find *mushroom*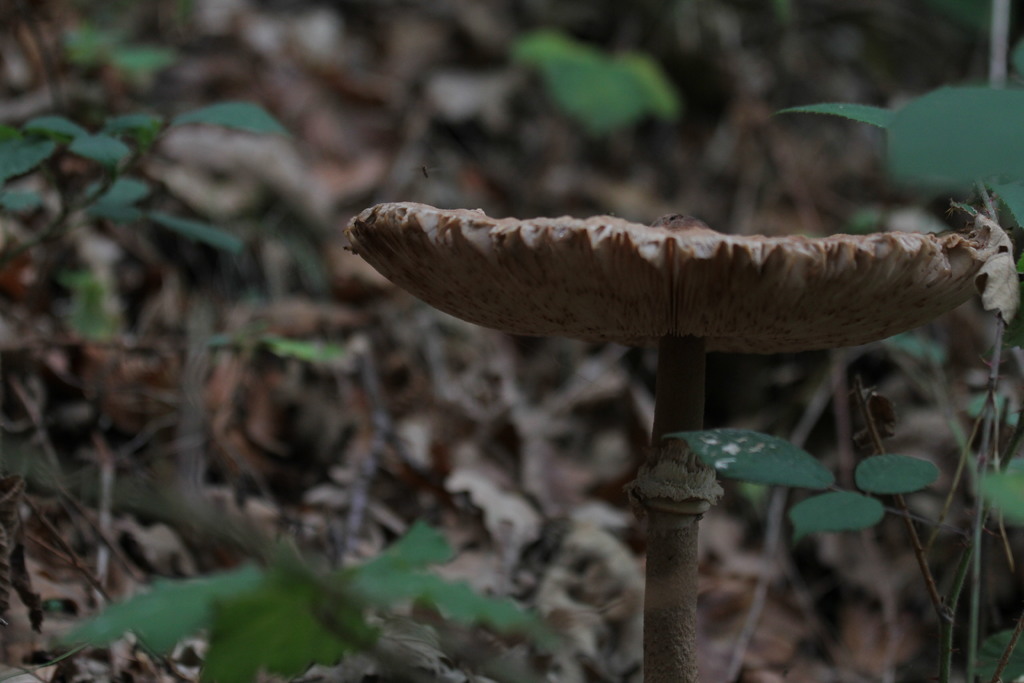
bbox=(340, 213, 988, 682)
